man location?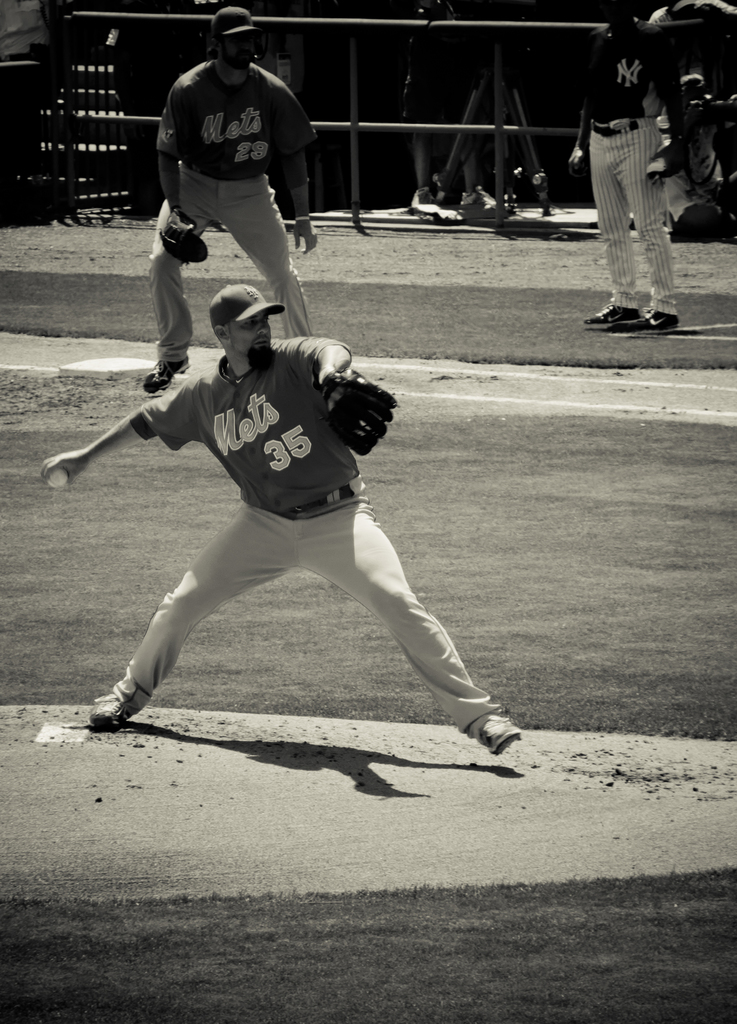
403 0 508 222
